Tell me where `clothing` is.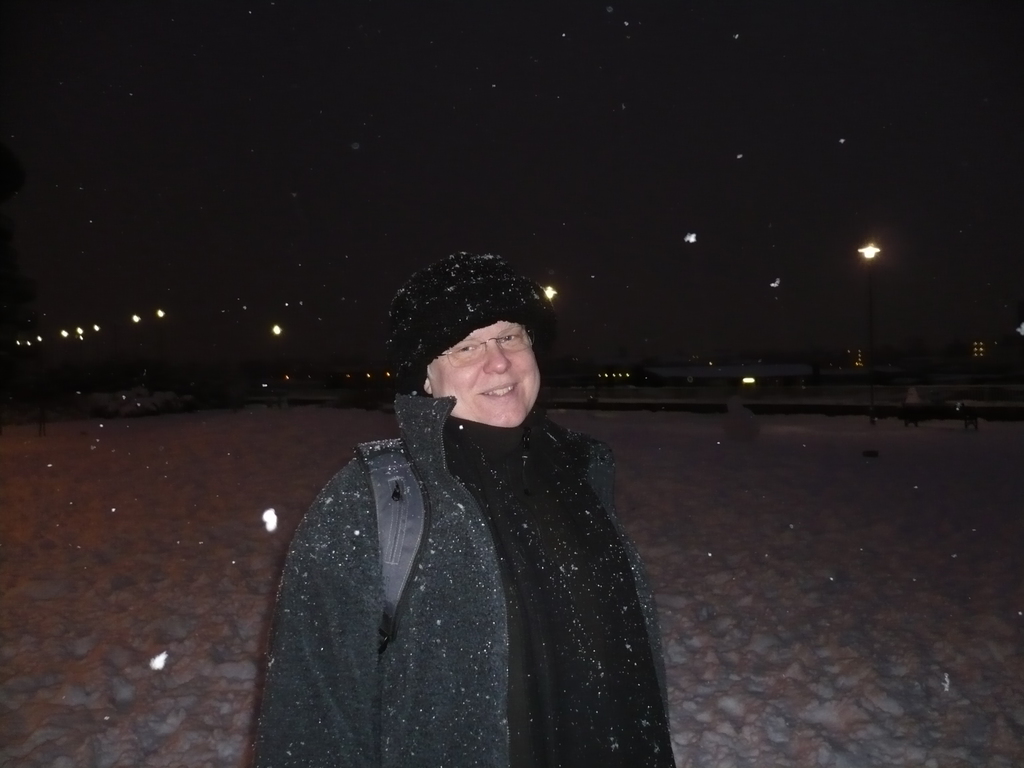
`clothing` is at bbox=[273, 344, 669, 754].
